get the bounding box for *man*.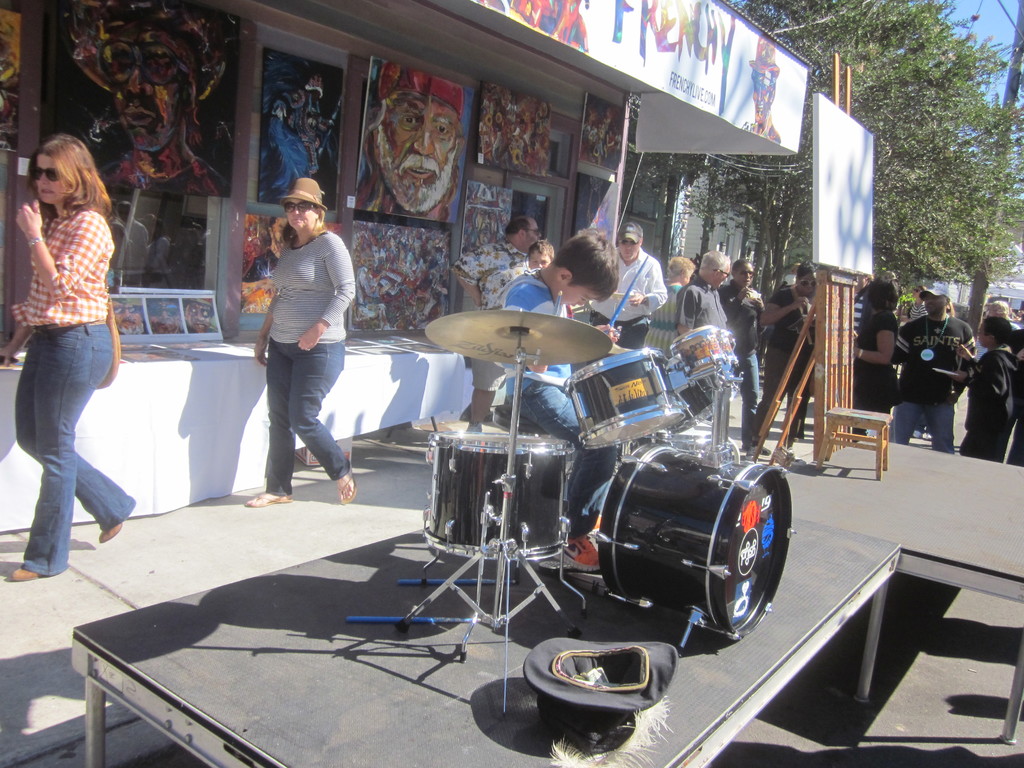
(894, 282, 979, 456).
